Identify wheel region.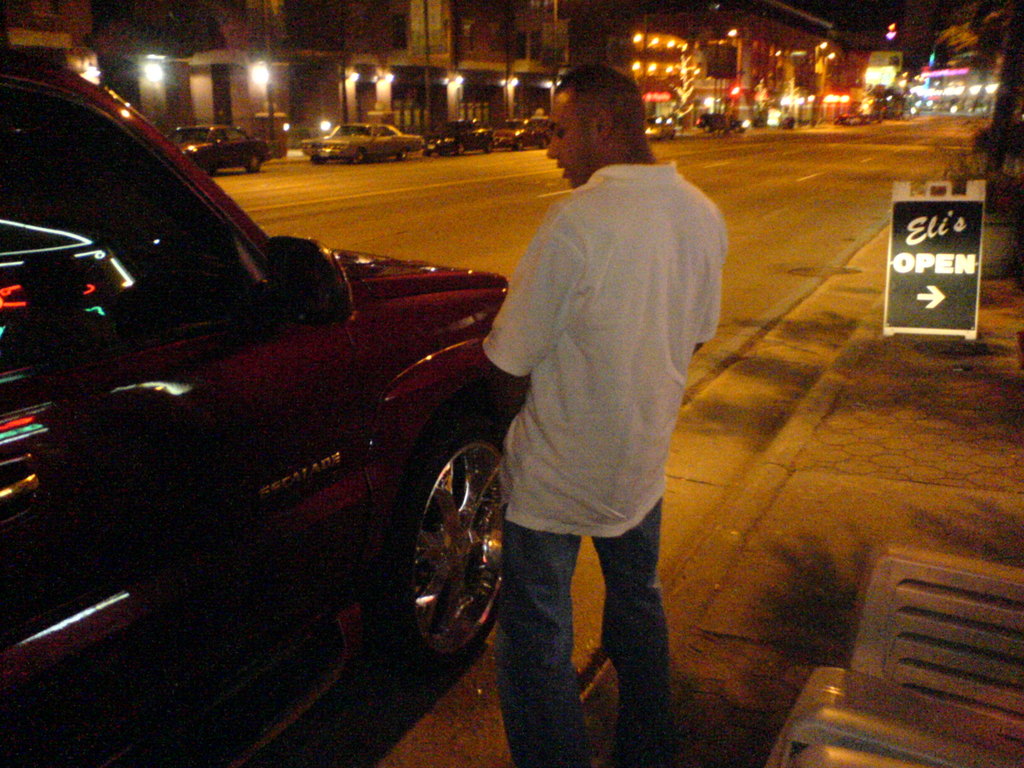
Region: [354, 152, 364, 161].
